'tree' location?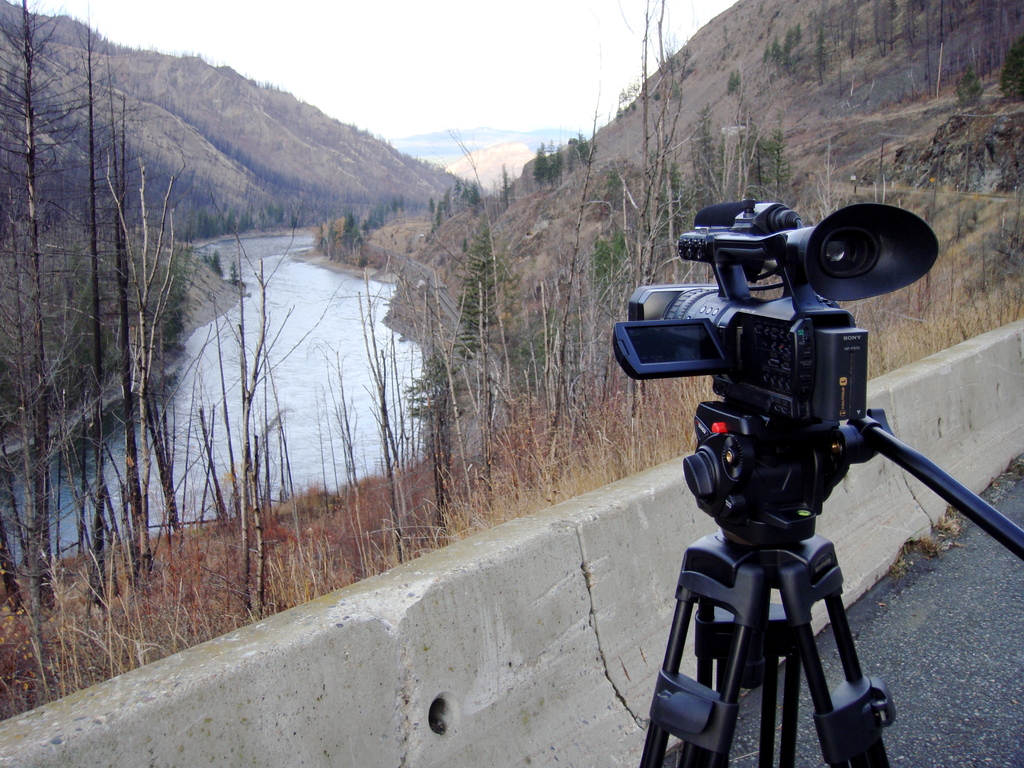
x1=996 y1=35 x2=1023 y2=102
